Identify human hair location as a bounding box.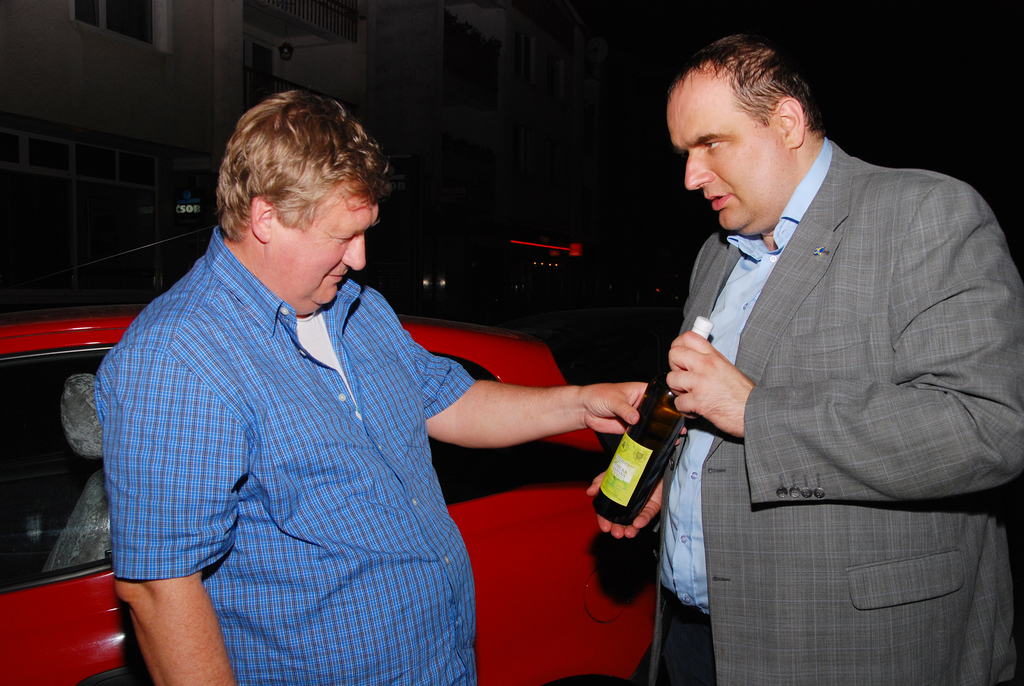
left=221, top=92, right=374, bottom=264.
